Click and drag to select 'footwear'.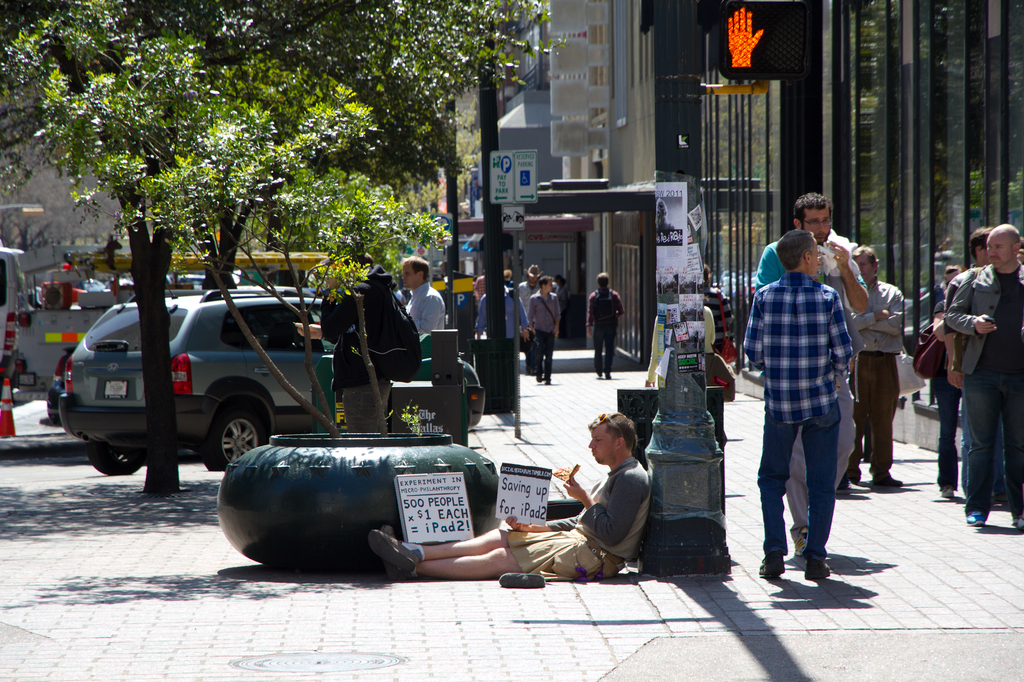
Selection: select_region(758, 557, 784, 578).
